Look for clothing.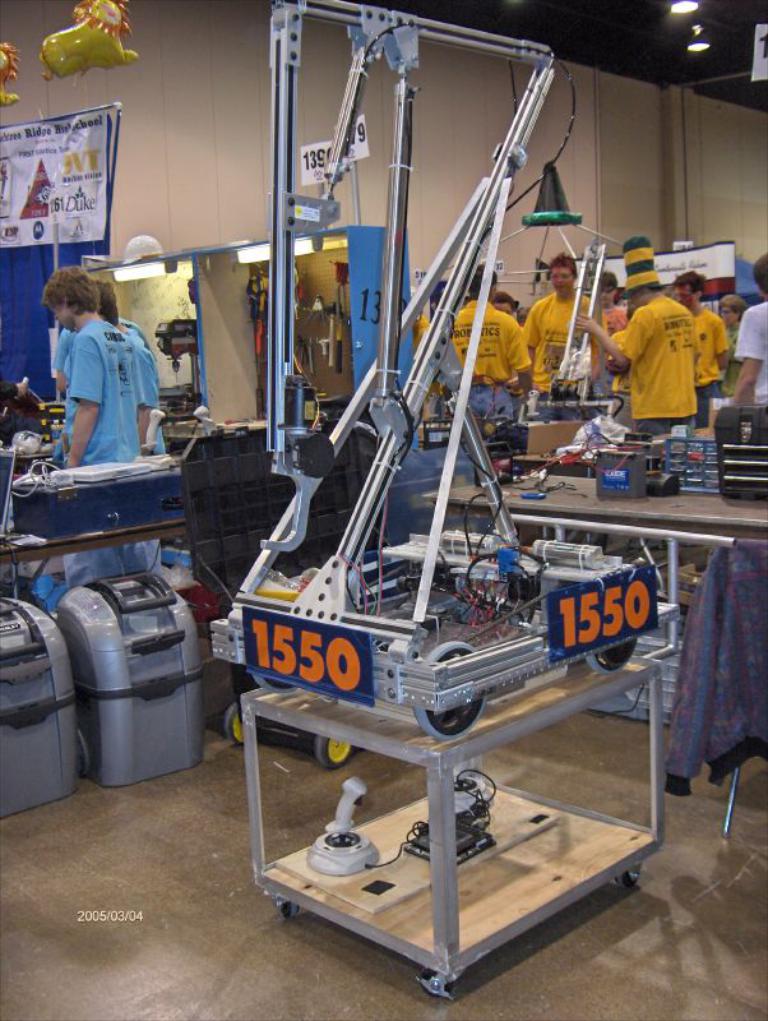
Found: 69, 313, 168, 466.
